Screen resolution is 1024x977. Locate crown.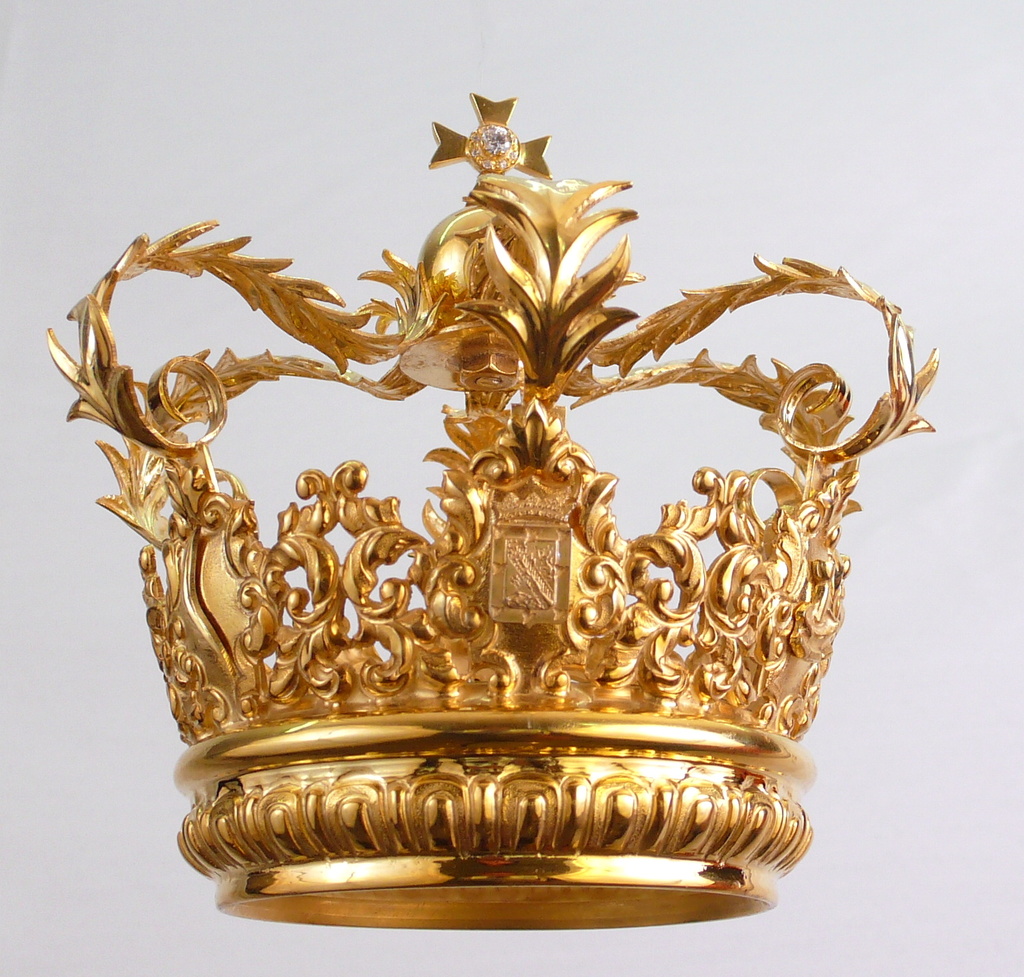
44/90/943/933.
